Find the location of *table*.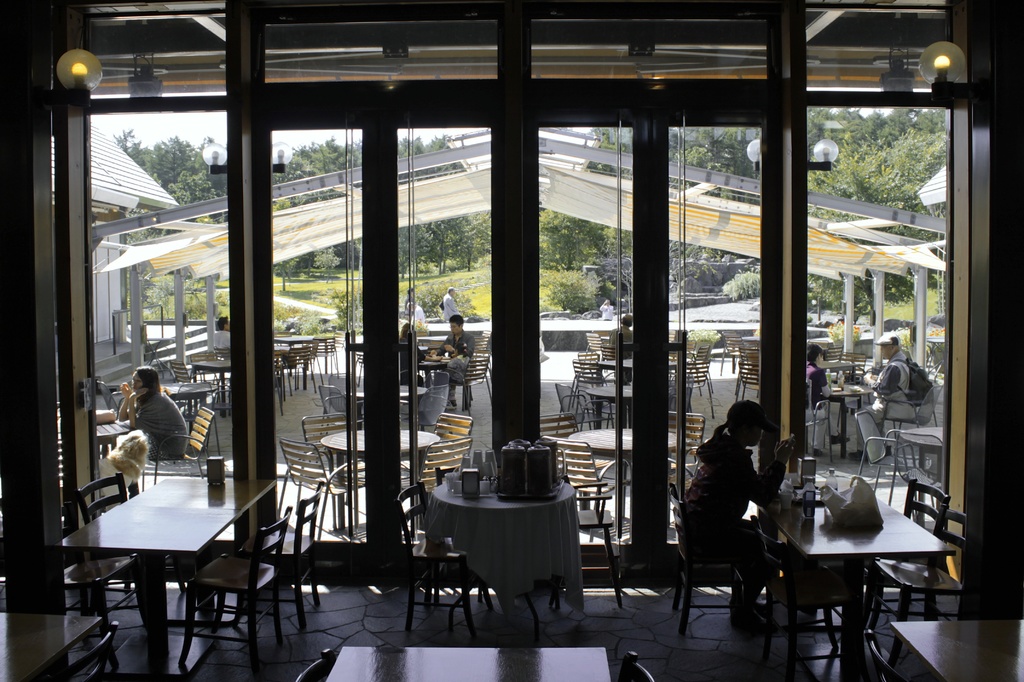
Location: (x1=261, y1=335, x2=305, y2=392).
